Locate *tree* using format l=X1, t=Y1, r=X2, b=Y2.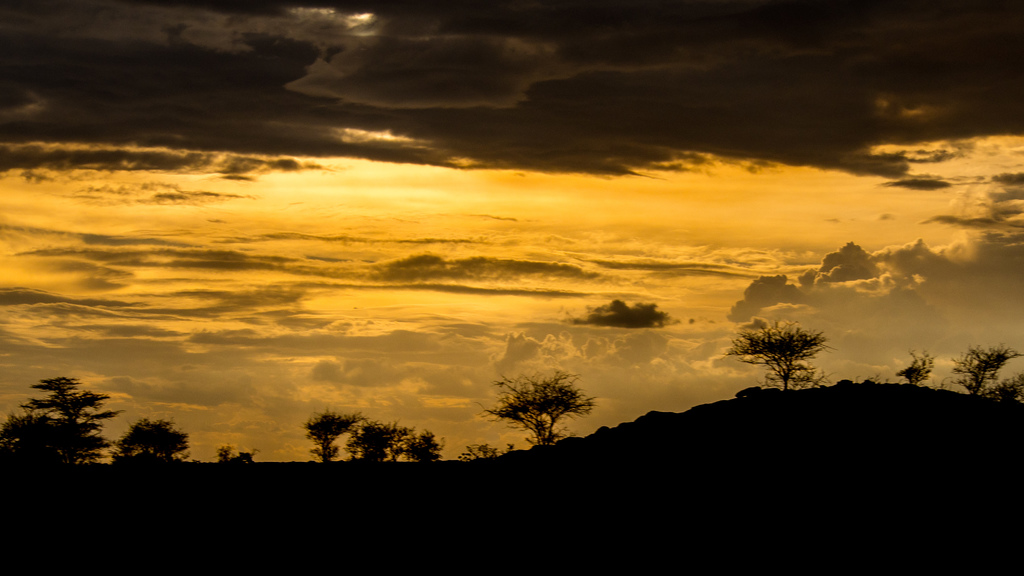
l=746, t=318, r=814, b=406.
